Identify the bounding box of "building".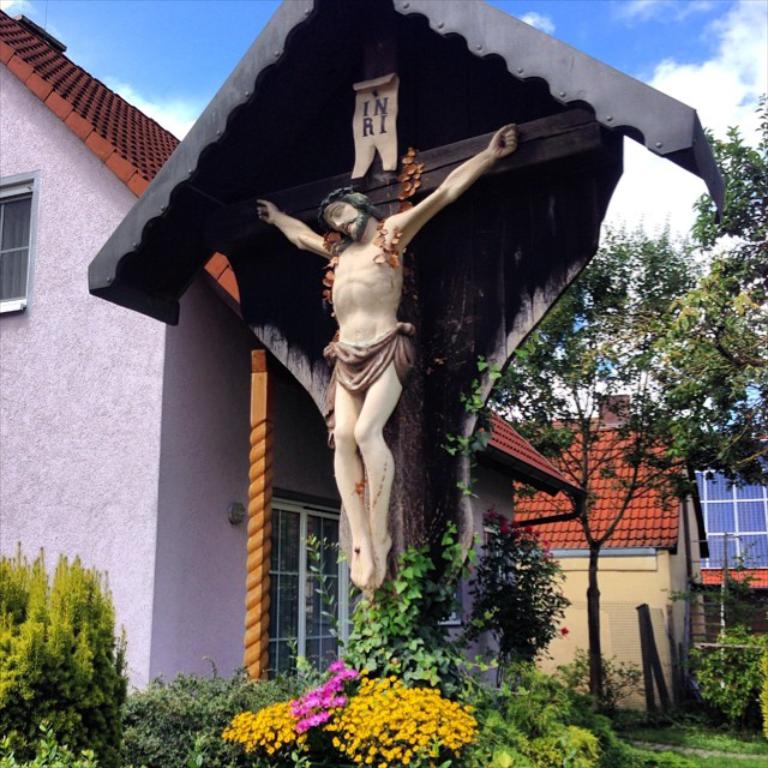
bbox(0, 0, 581, 767).
